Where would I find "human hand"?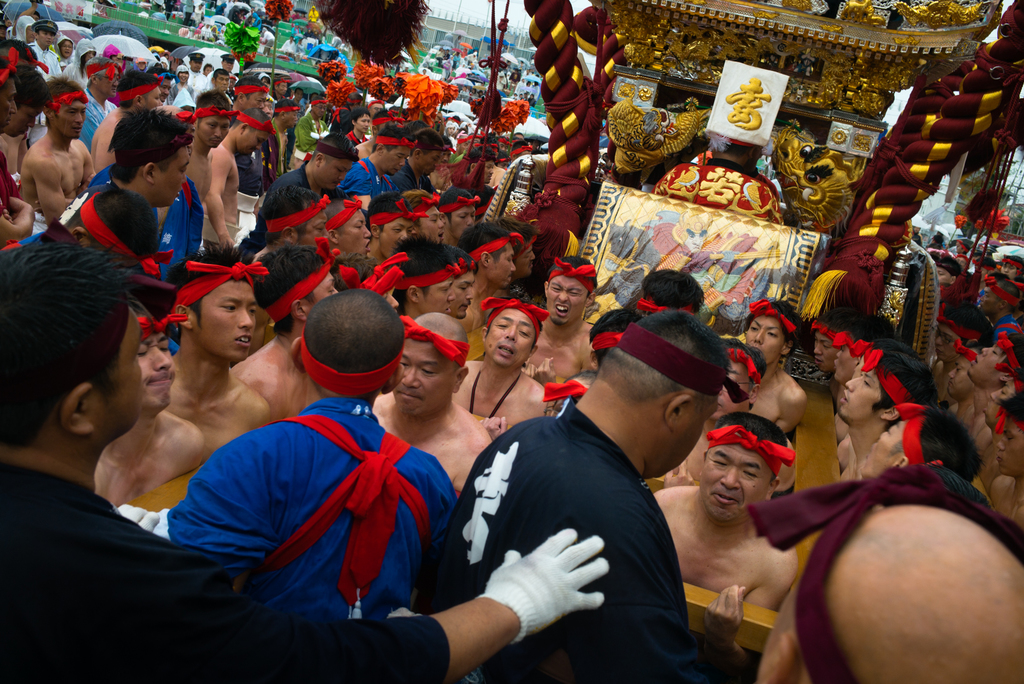
At box=[519, 360, 543, 383].
